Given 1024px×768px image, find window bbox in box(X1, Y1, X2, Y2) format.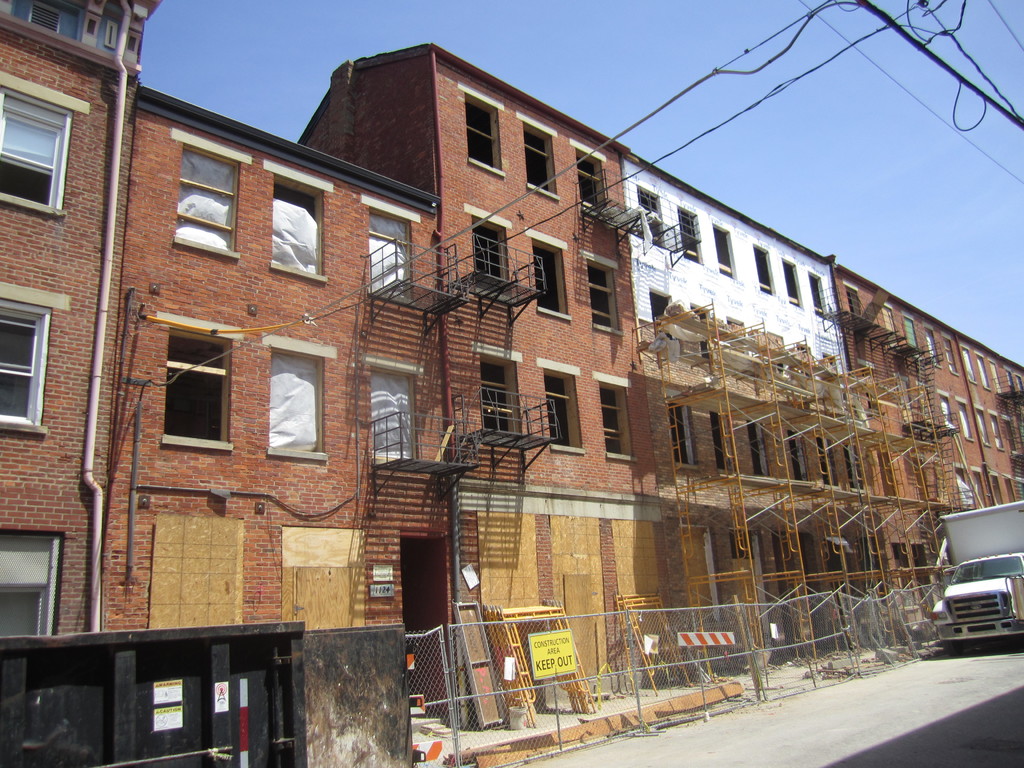
box(953, 401, 972, 438).
